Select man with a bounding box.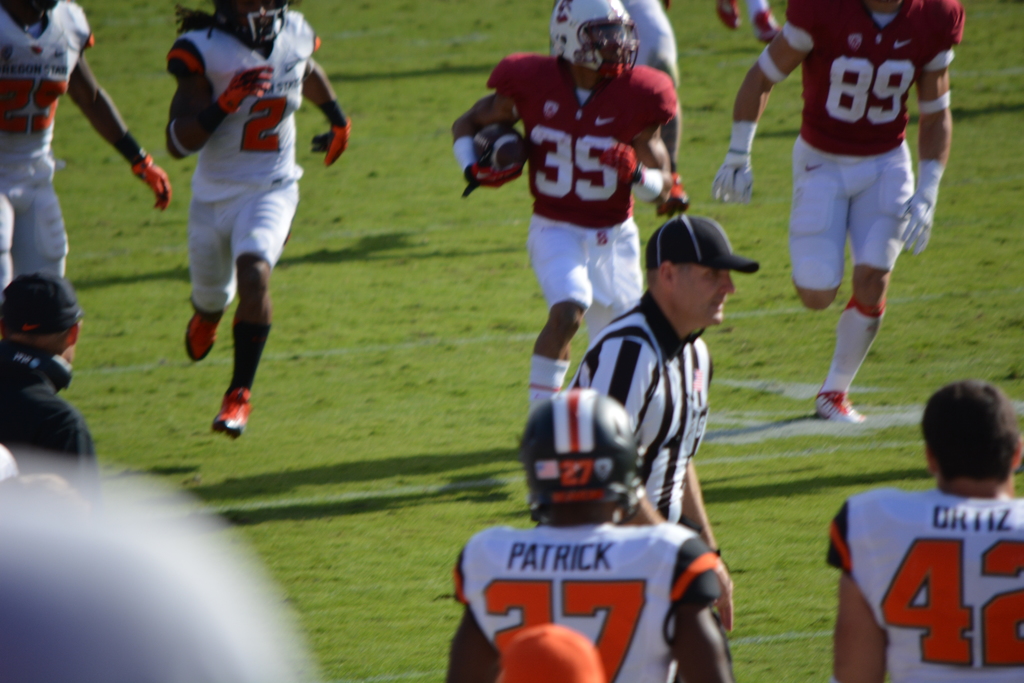
(x1=0, y1=0, x2=173, y2=276).
